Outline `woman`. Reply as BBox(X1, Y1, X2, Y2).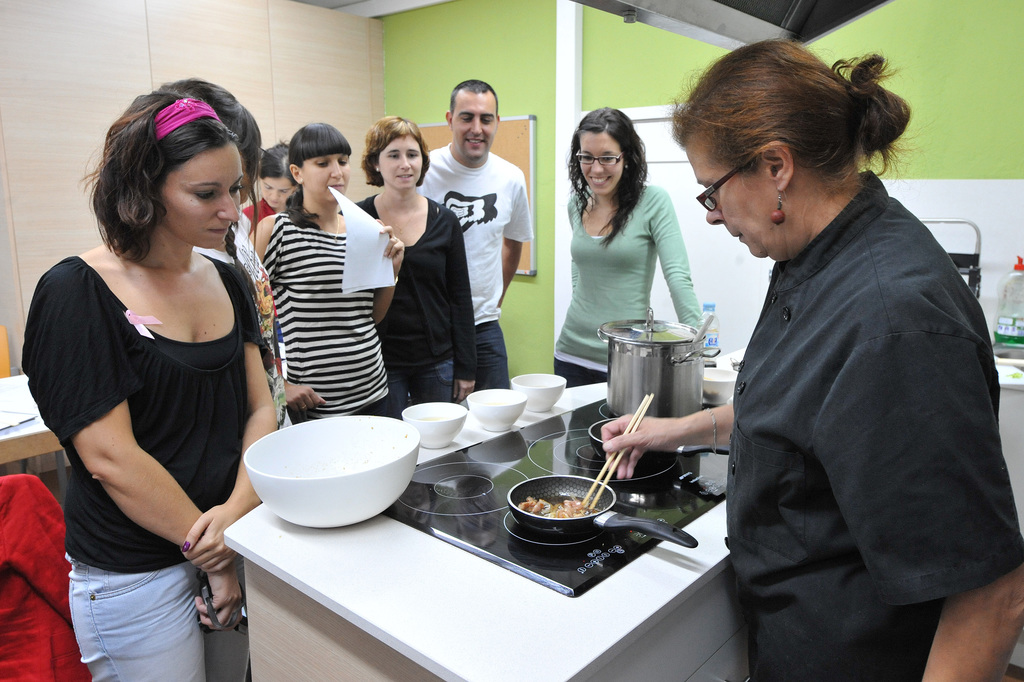
BBox(153, 79, 303, 429).
